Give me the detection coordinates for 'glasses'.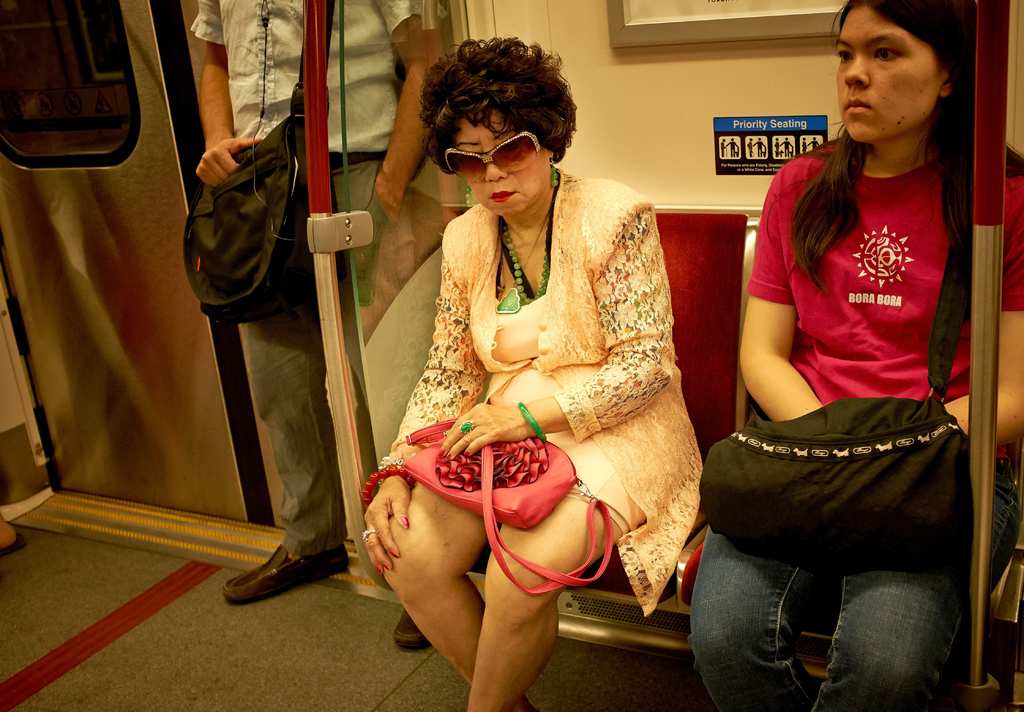
bbox(442, 131, 540, 184).
